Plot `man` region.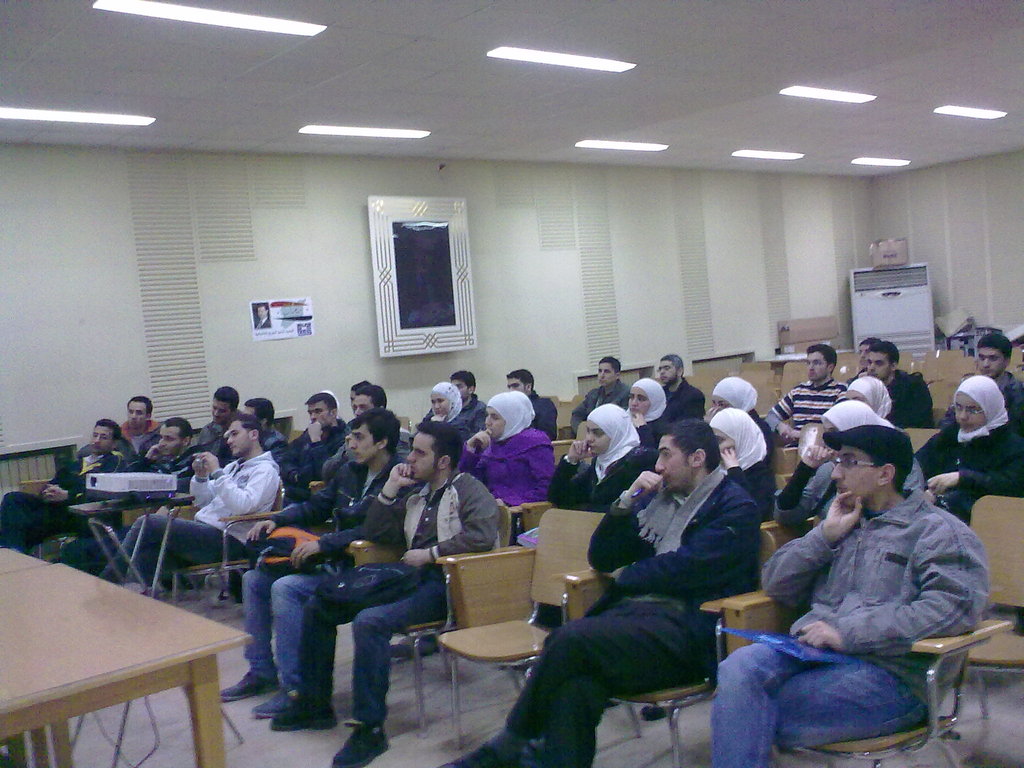
Plotted at <region>270, 421, 500, 767</region>.
